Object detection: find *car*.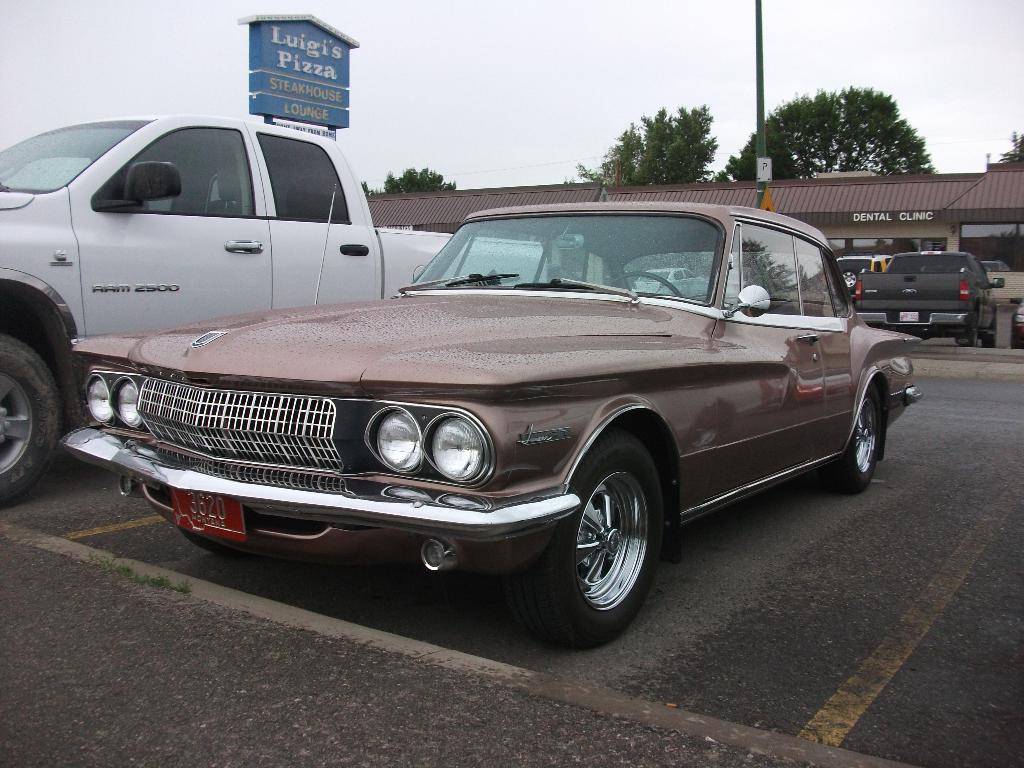
631,266,709,300.
